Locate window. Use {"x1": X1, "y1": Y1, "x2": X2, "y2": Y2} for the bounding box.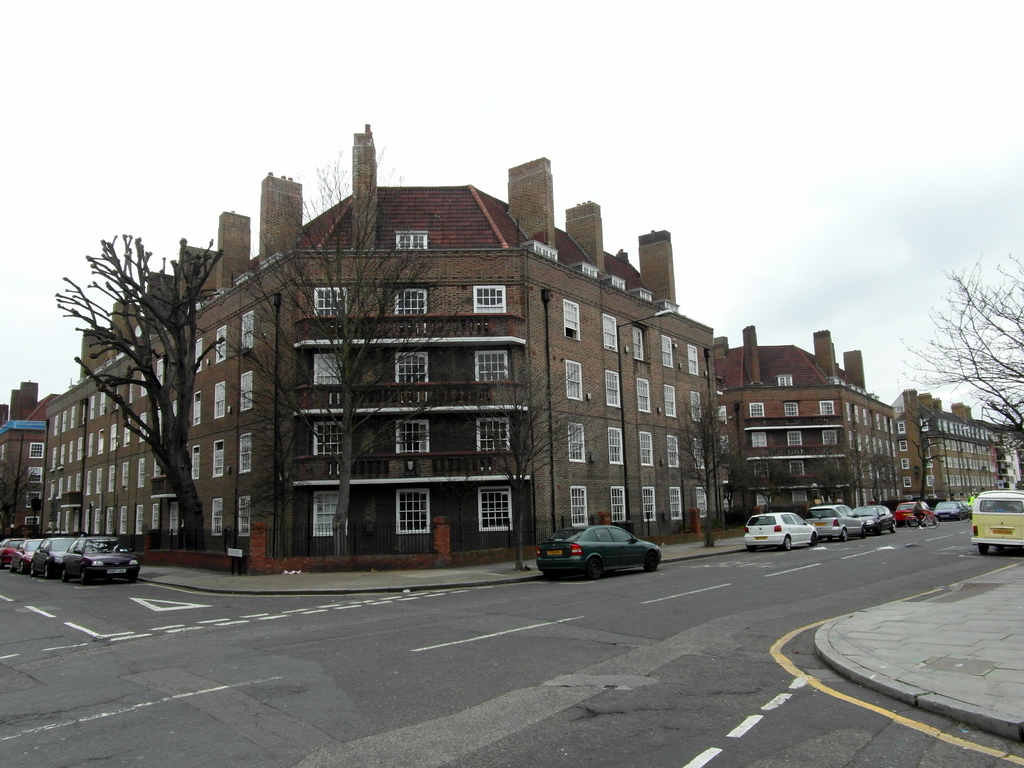
{"x1": 474, "y1": 420, "x2": 509, "y2": 454}.
